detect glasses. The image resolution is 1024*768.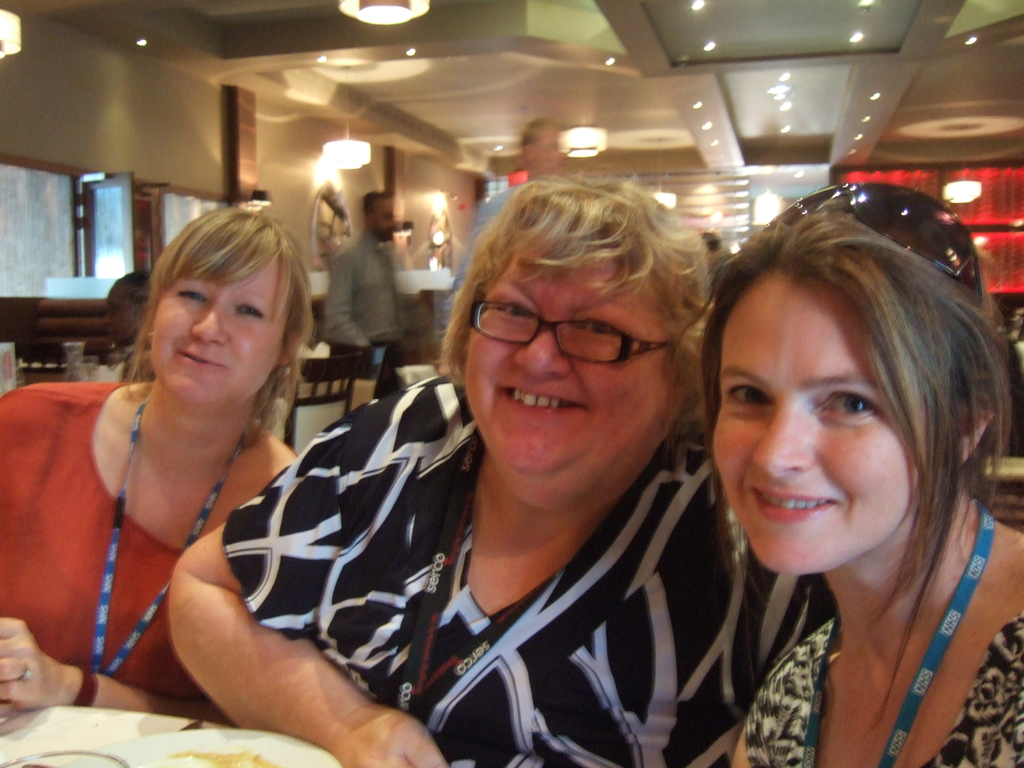
bbox(467, 303, 673, 365).
